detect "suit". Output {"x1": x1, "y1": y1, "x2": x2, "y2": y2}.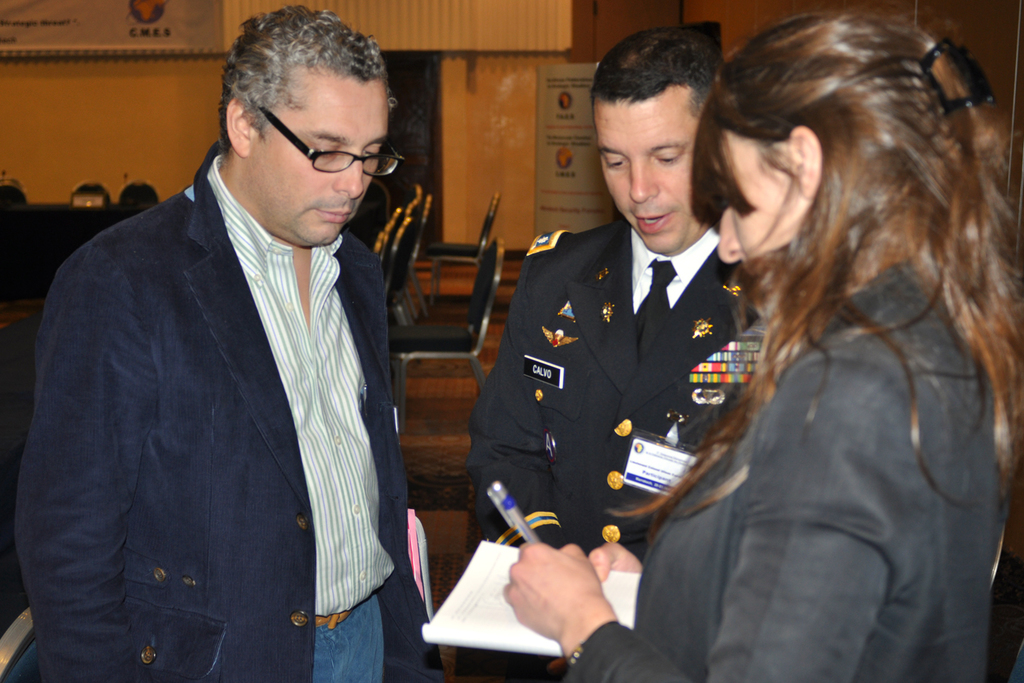
{"x1": 46, "y1": 88, "x2": 440, "y2": 675}.
